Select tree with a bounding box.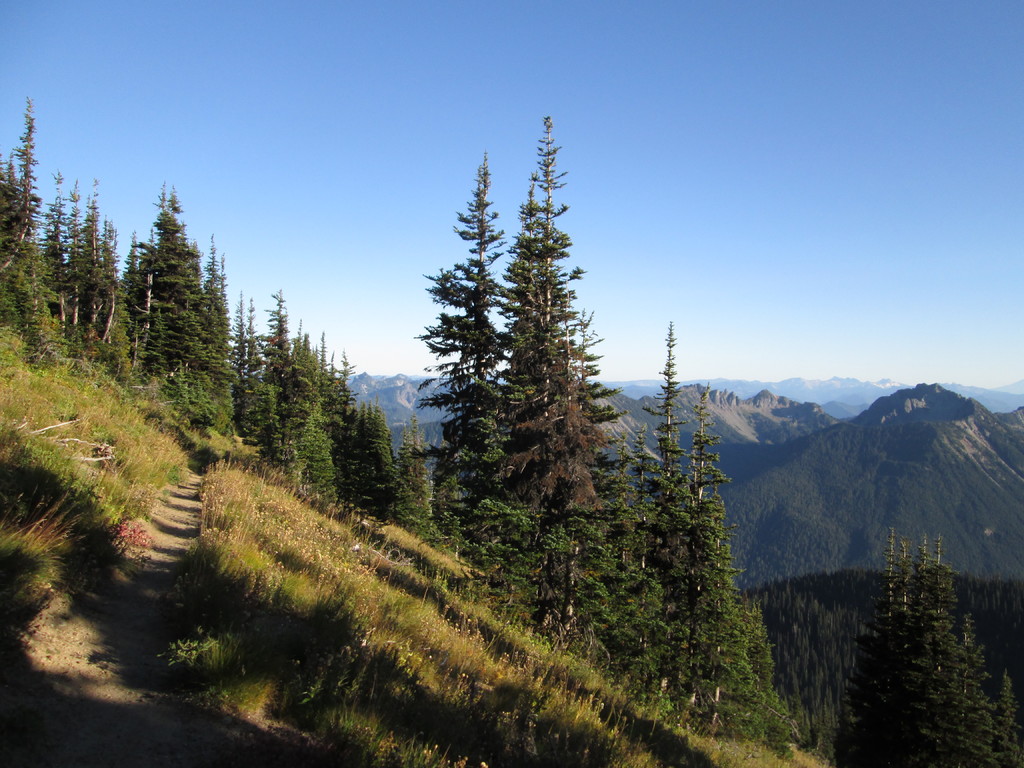
{"x1": 54, "y1": 182, "x2": 92, "y2": 332}.
